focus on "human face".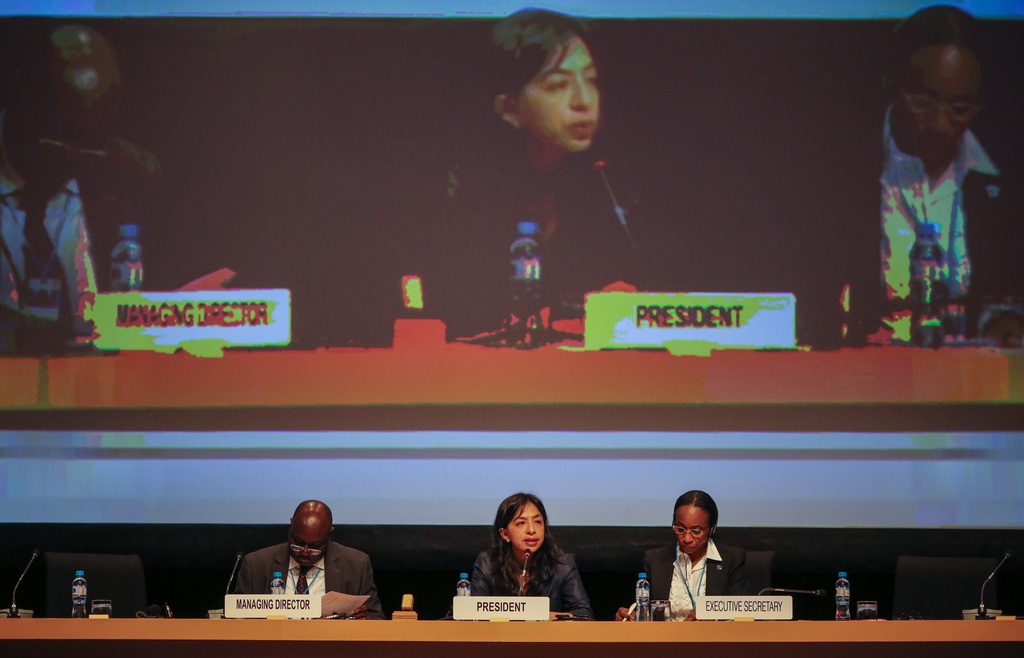
Focused at BBox(292, 528, 325, 566).
